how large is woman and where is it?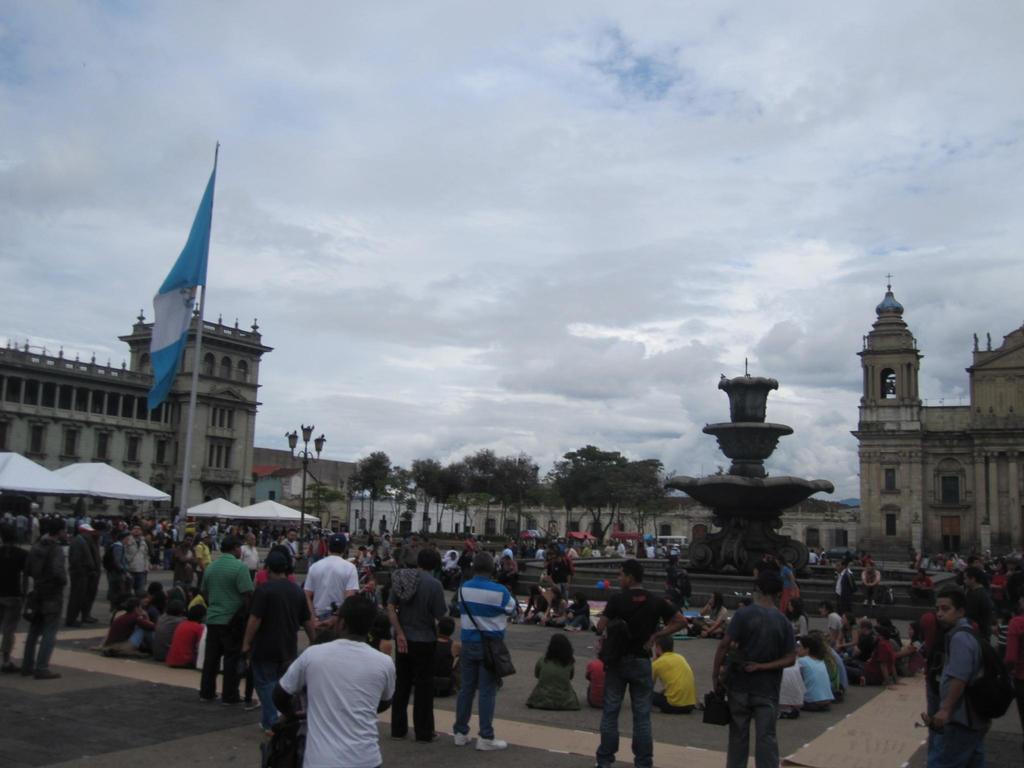
Bounding box: l=563, t=592, r=592, b=633.
